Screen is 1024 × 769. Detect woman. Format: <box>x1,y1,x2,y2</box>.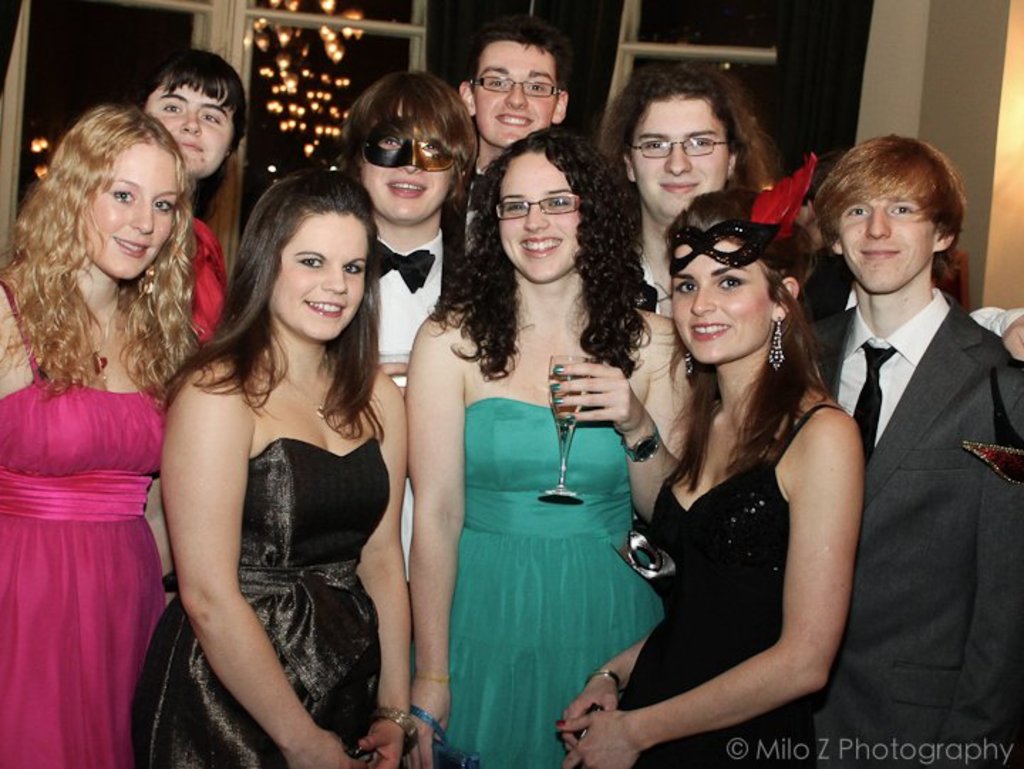
<box>428,189,649,768</box>.
